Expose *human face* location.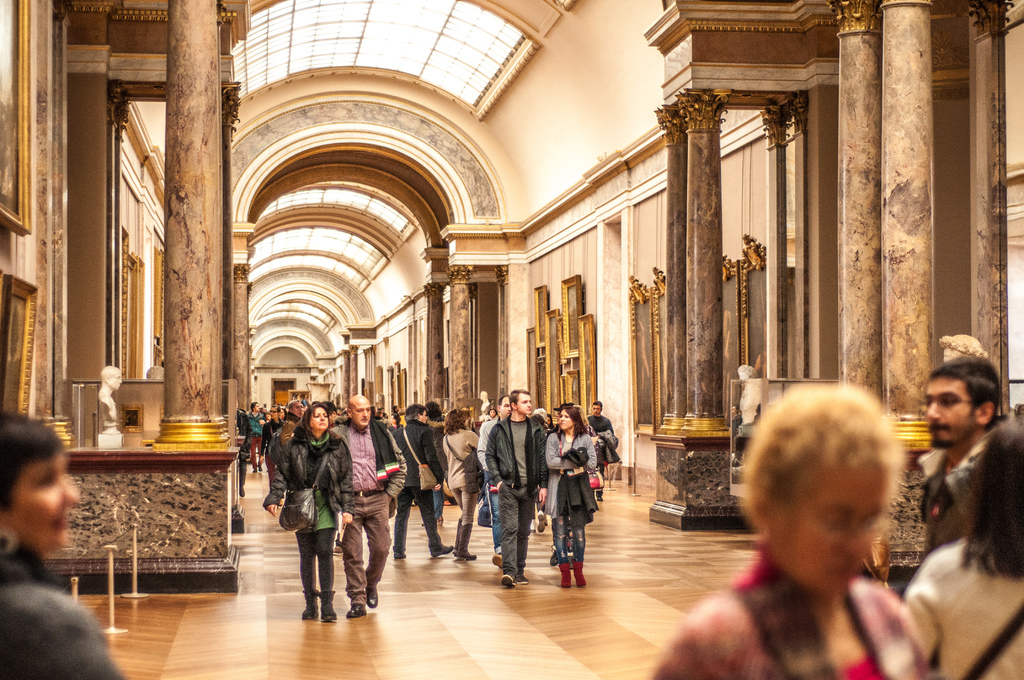
Exposed at 352 401 372 425.
